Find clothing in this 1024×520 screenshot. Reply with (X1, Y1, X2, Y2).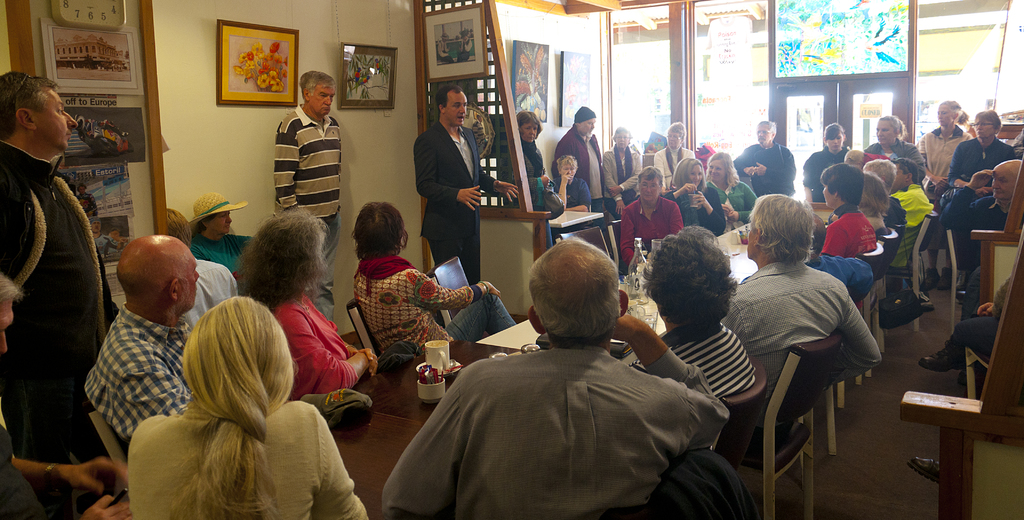
(0, 142, 120, 512).
